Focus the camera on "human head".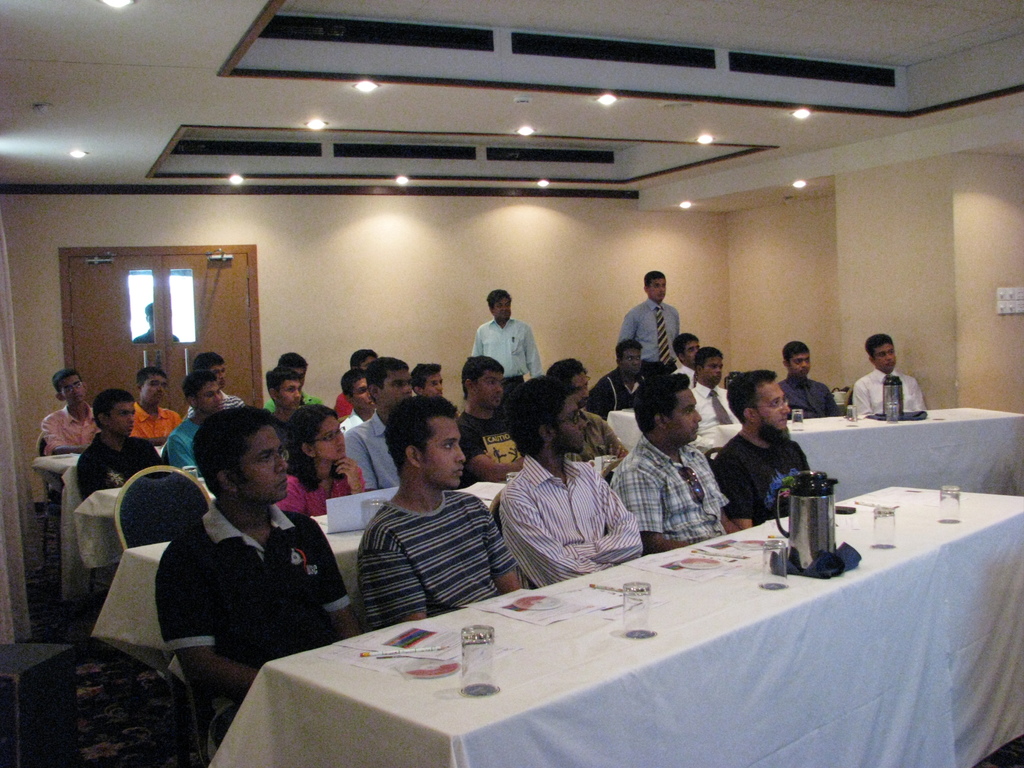
Focus region: (x1=643, y1=273, x2=668, y2=301).
